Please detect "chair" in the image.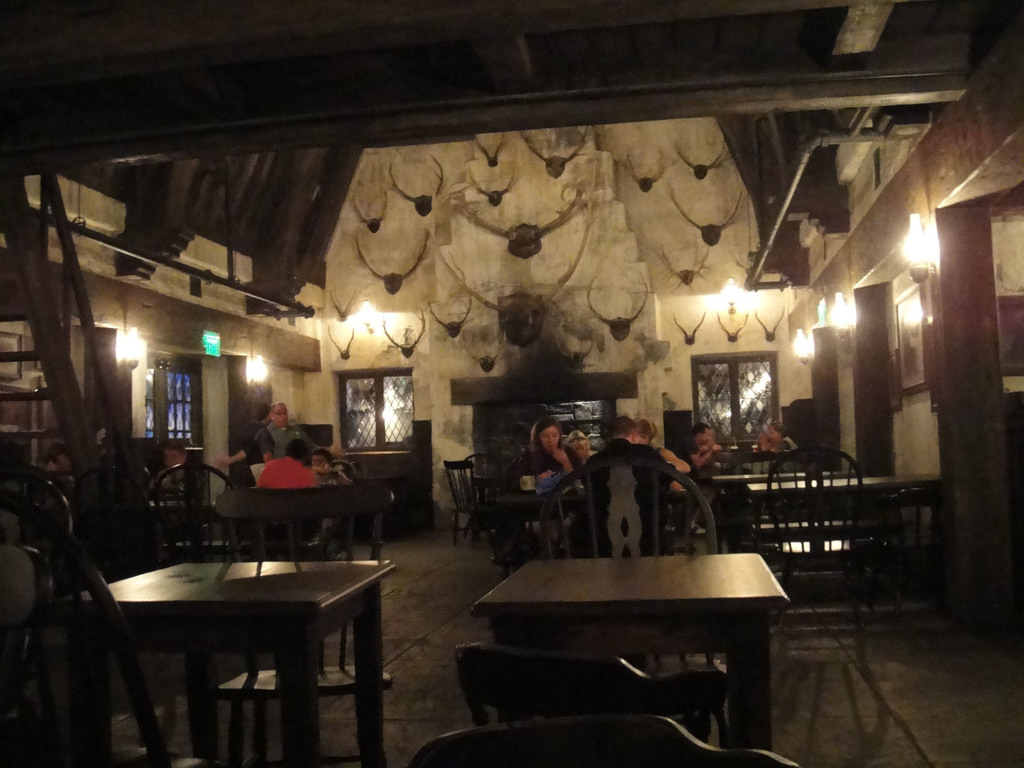
select_region(708, 448, 776, 474).
